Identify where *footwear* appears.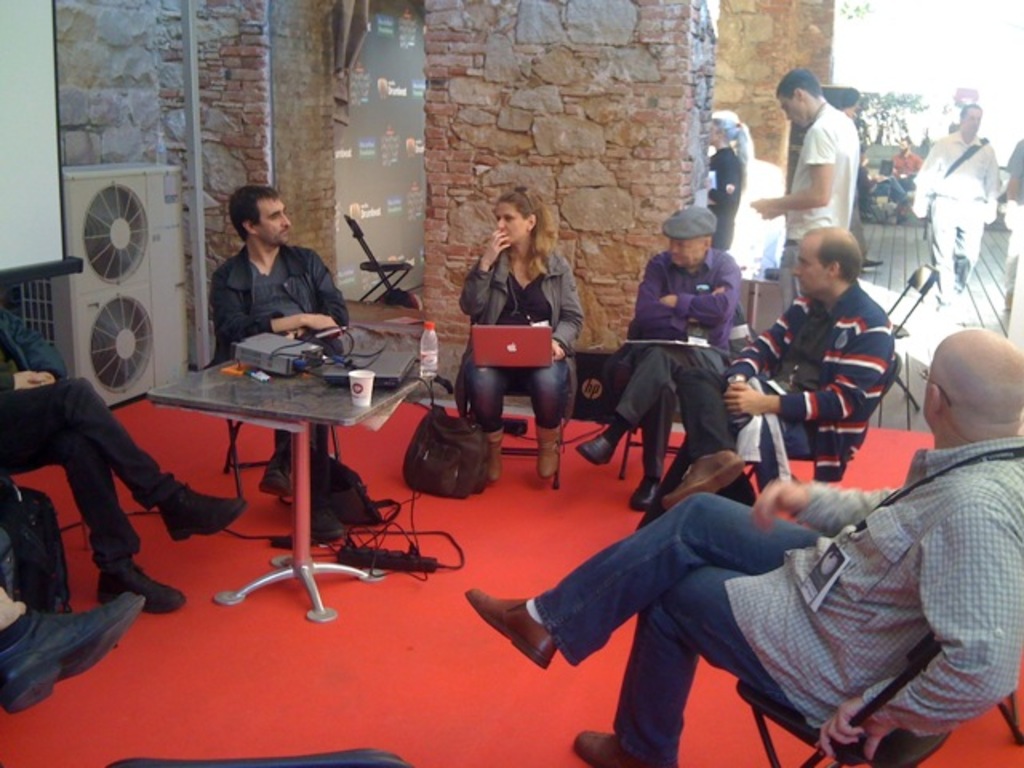
Appears at locate(96, 560, 192, 618).
